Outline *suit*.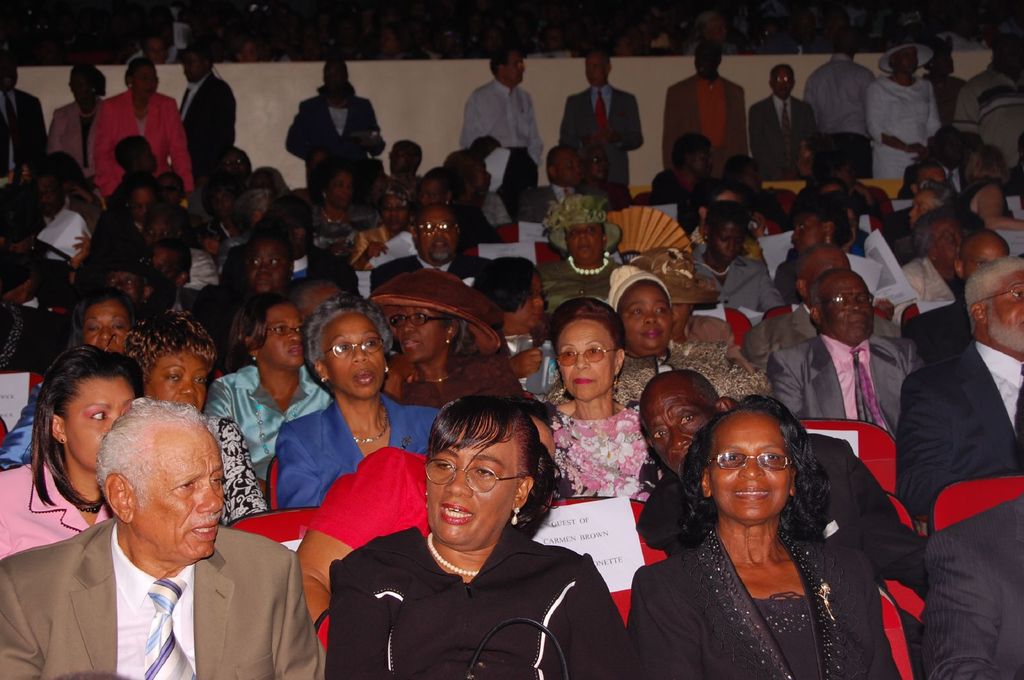
Outline: {"x1": 283, "y1": 97, "x2": 387, "y2": 177}.
